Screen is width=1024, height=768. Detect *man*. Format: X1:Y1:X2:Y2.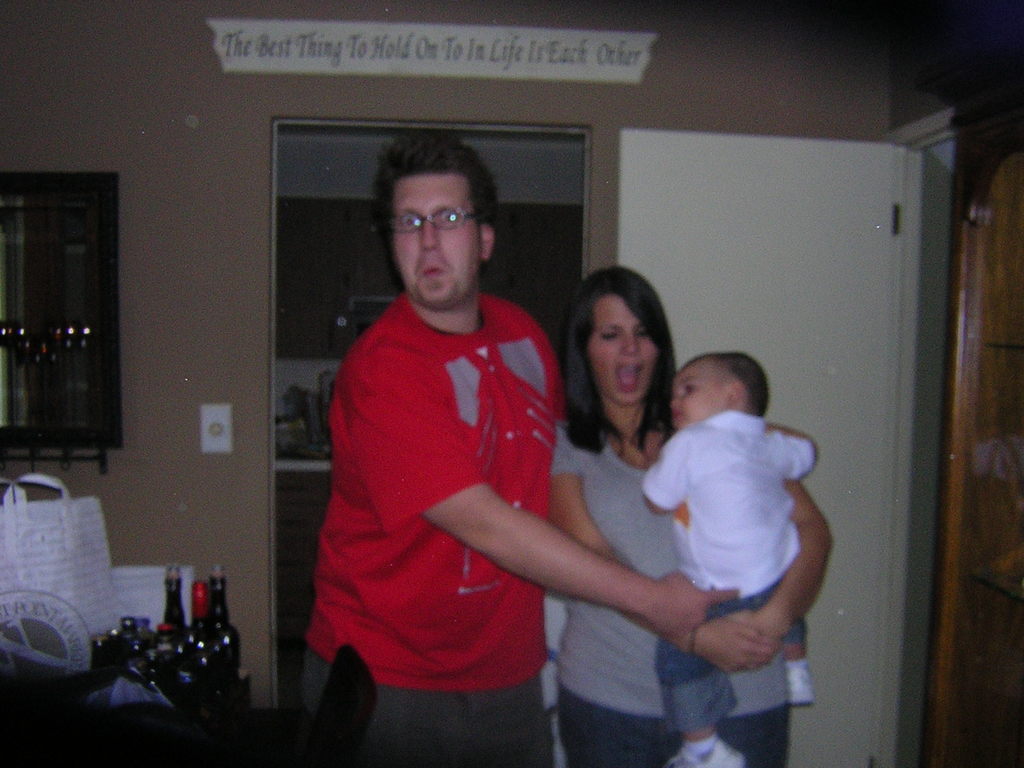
292:152:634:736.
